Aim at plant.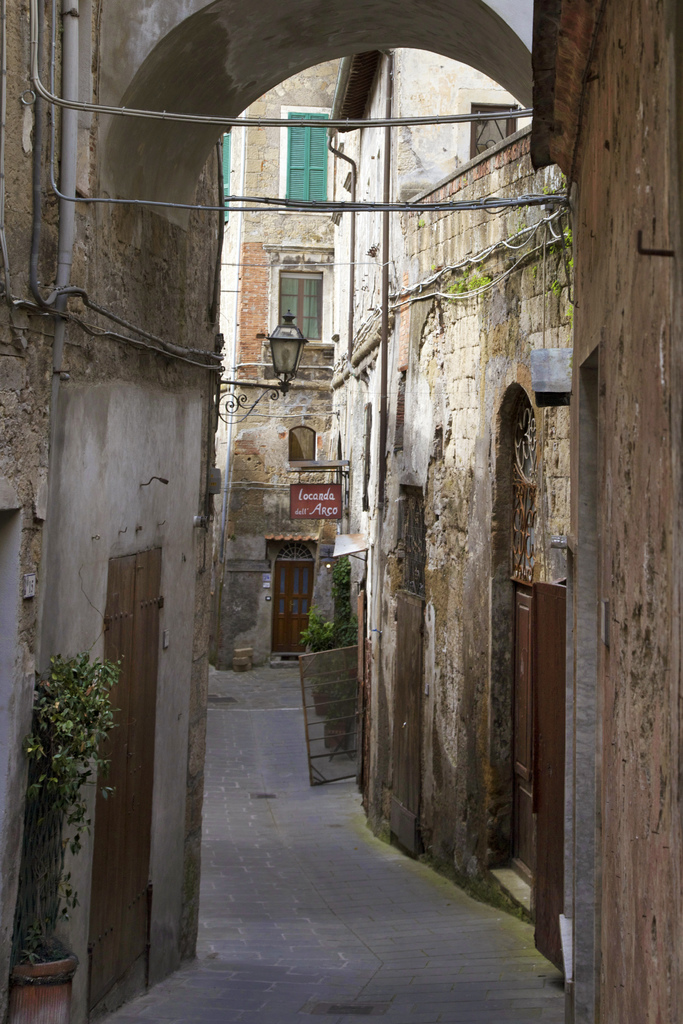
Aimed at bbox=(313, 554, 372, 652).
